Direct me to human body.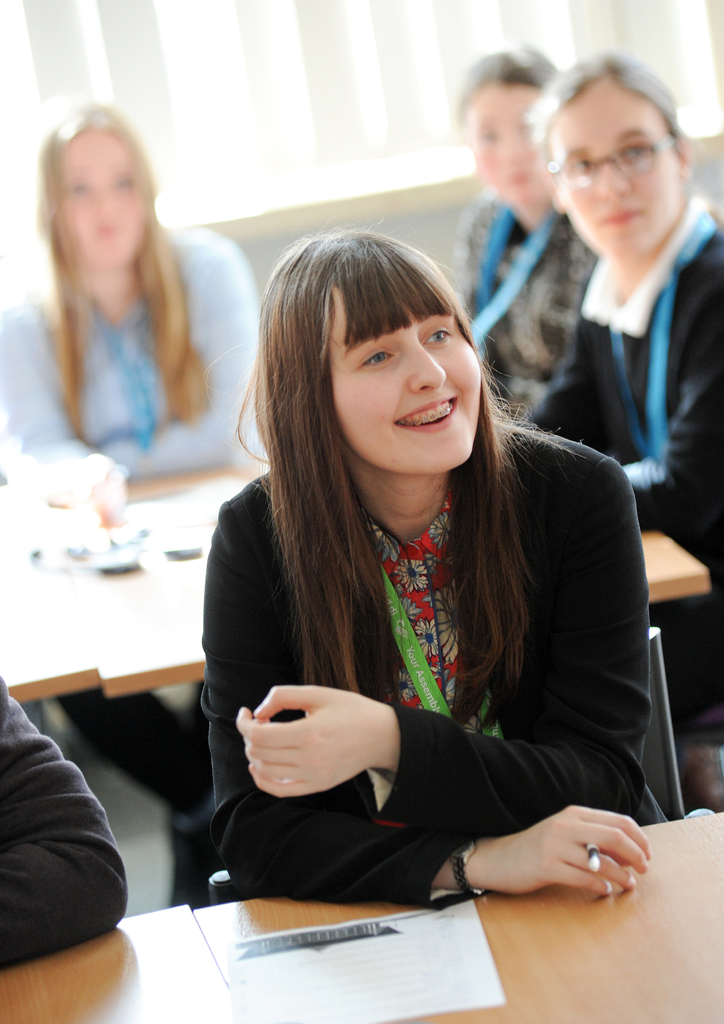
Direction: box(24, 105, 249, 498).
